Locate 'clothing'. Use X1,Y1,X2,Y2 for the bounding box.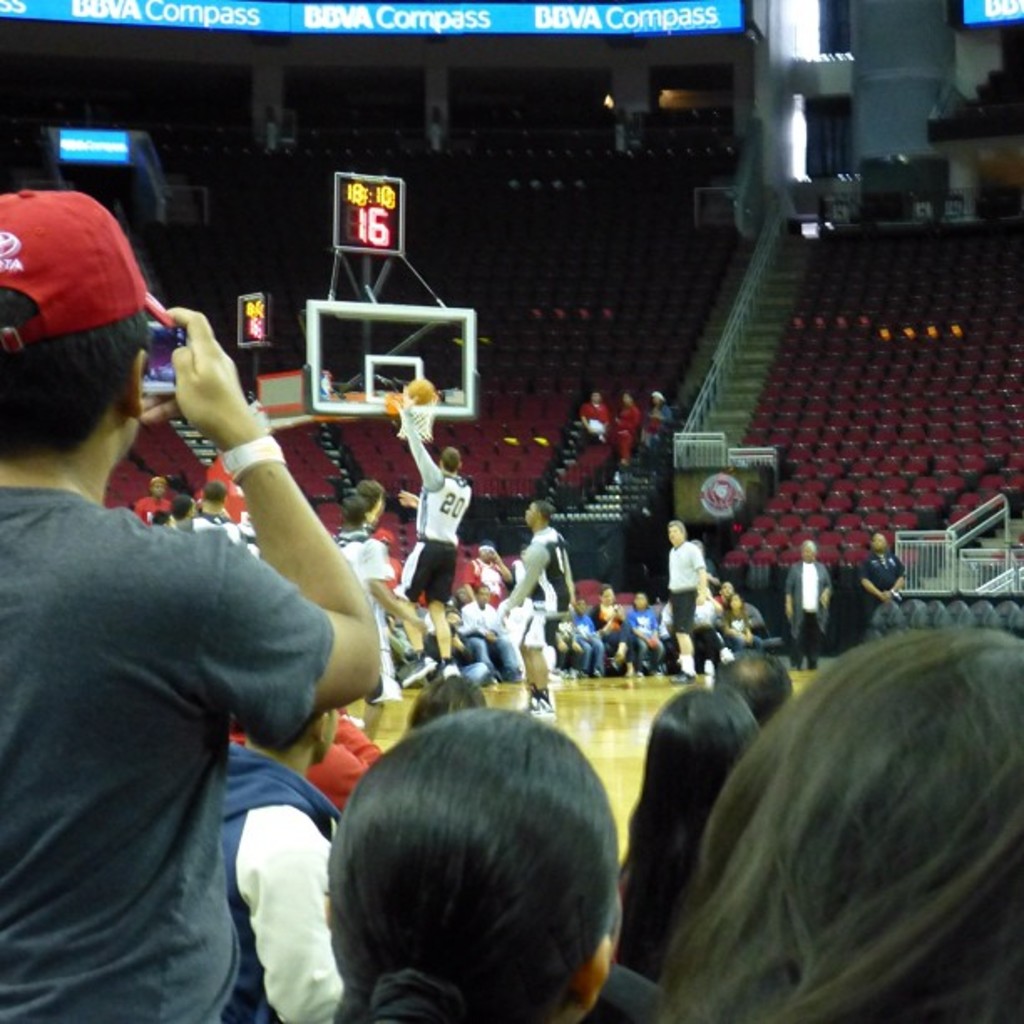
231,736,323,1002.
